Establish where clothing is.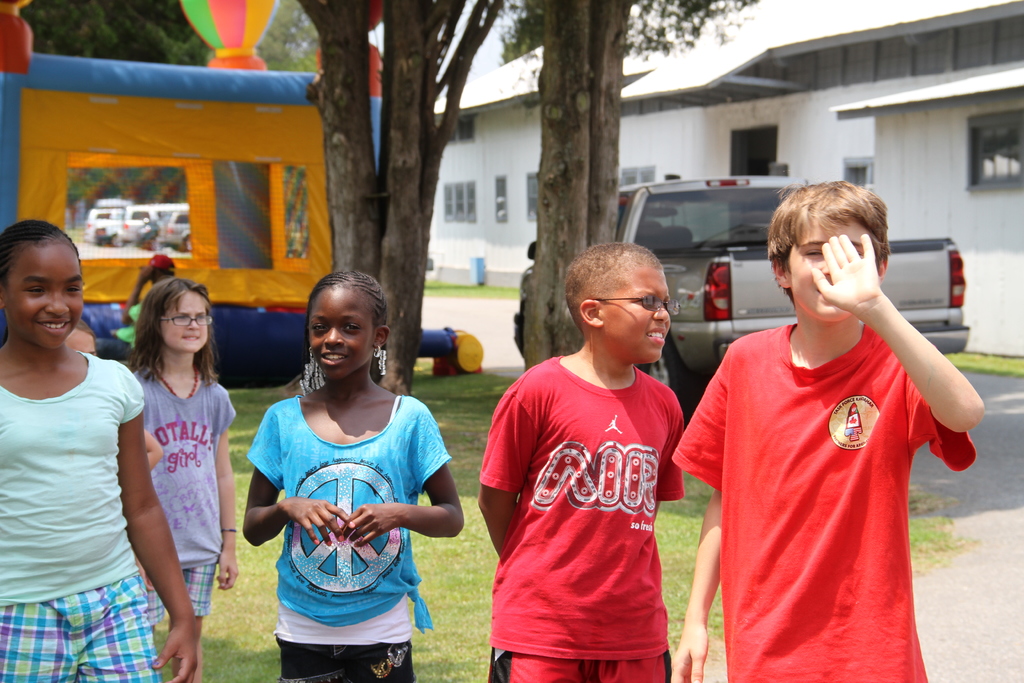
Established at [132, 368, 238, 628].
